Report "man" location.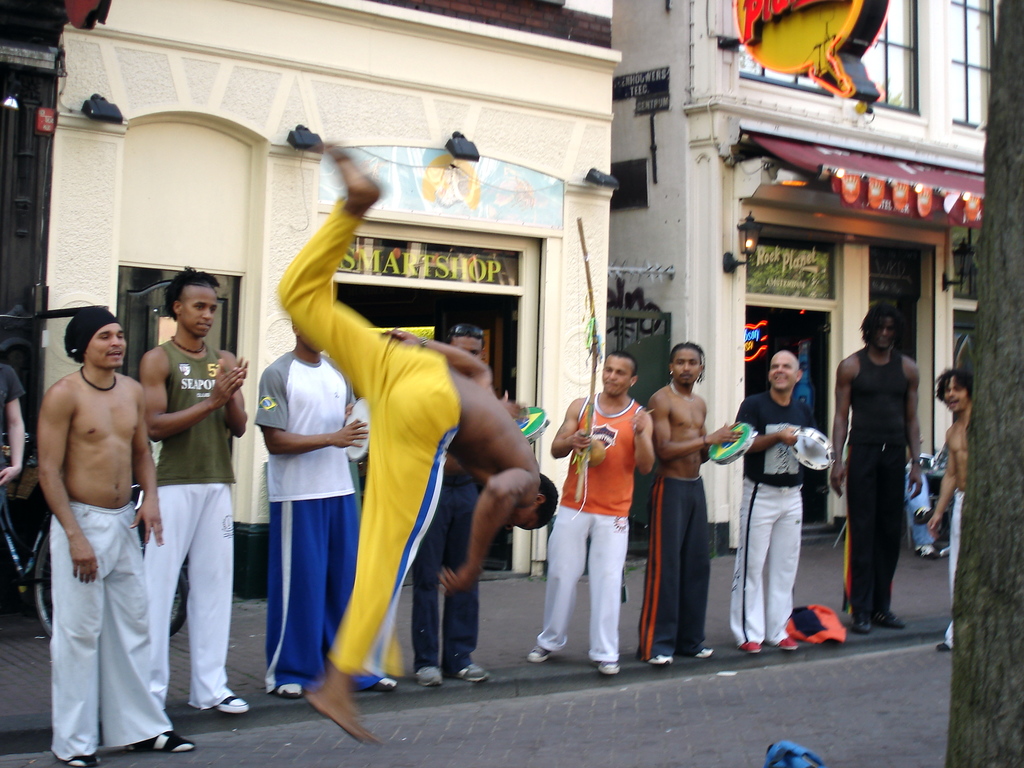
Report: [138, 269, 250, 712].
